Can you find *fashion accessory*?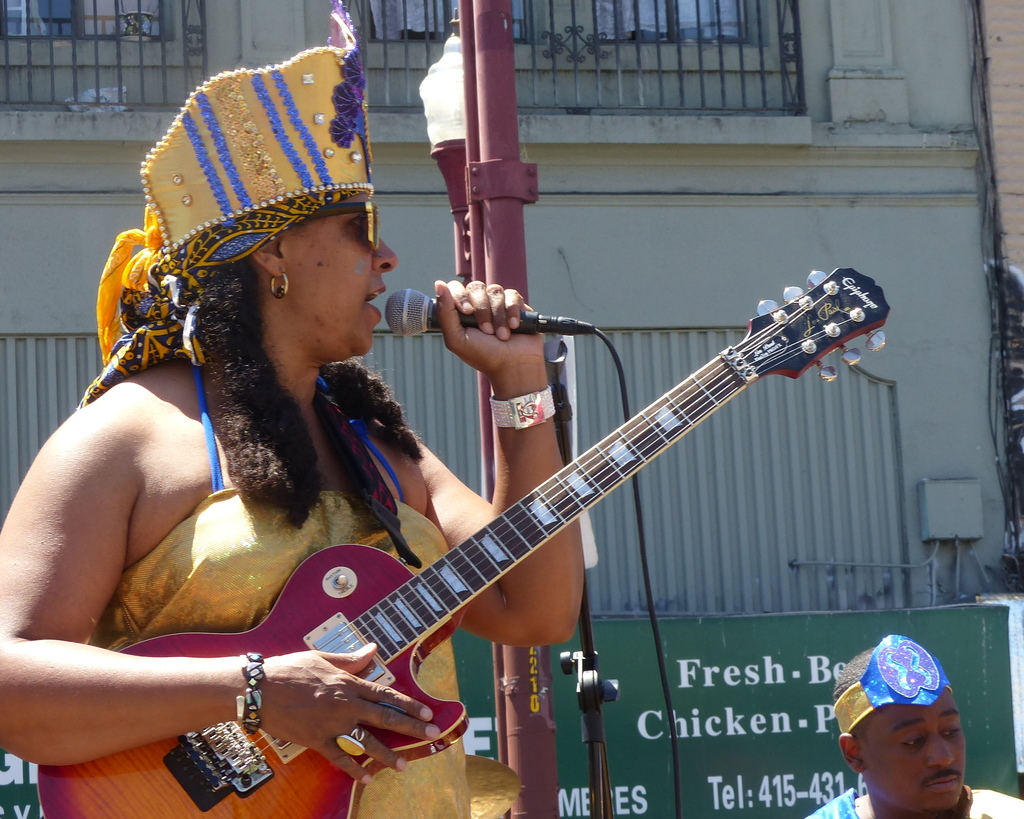
Yes, bounding box: 334, 728, 364, 761.
